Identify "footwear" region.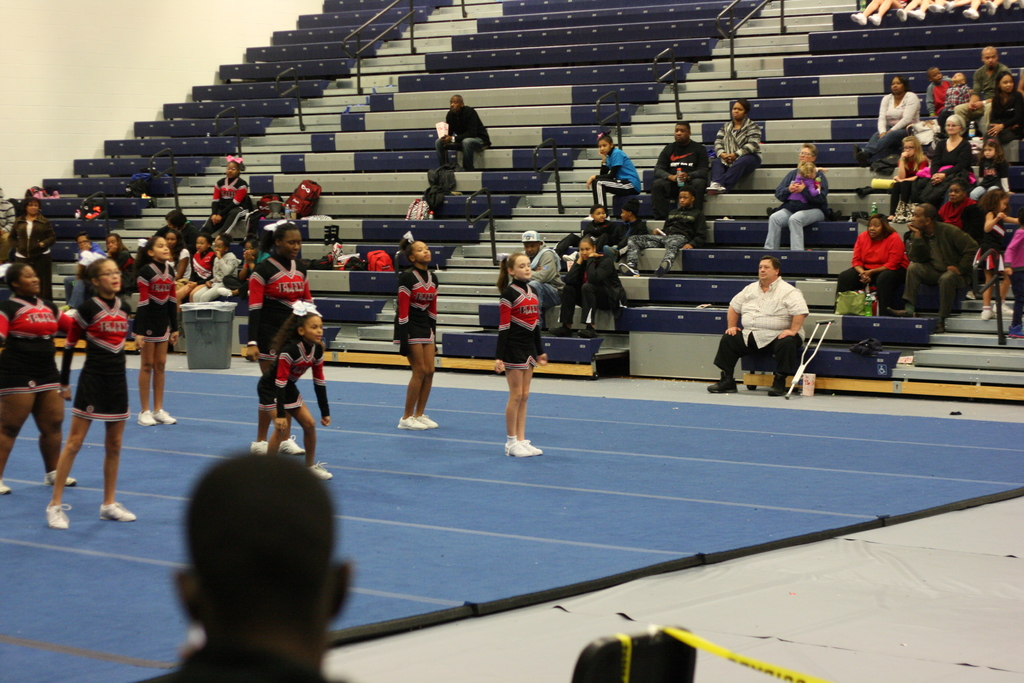
Region: (618, 260, 639, 280).
